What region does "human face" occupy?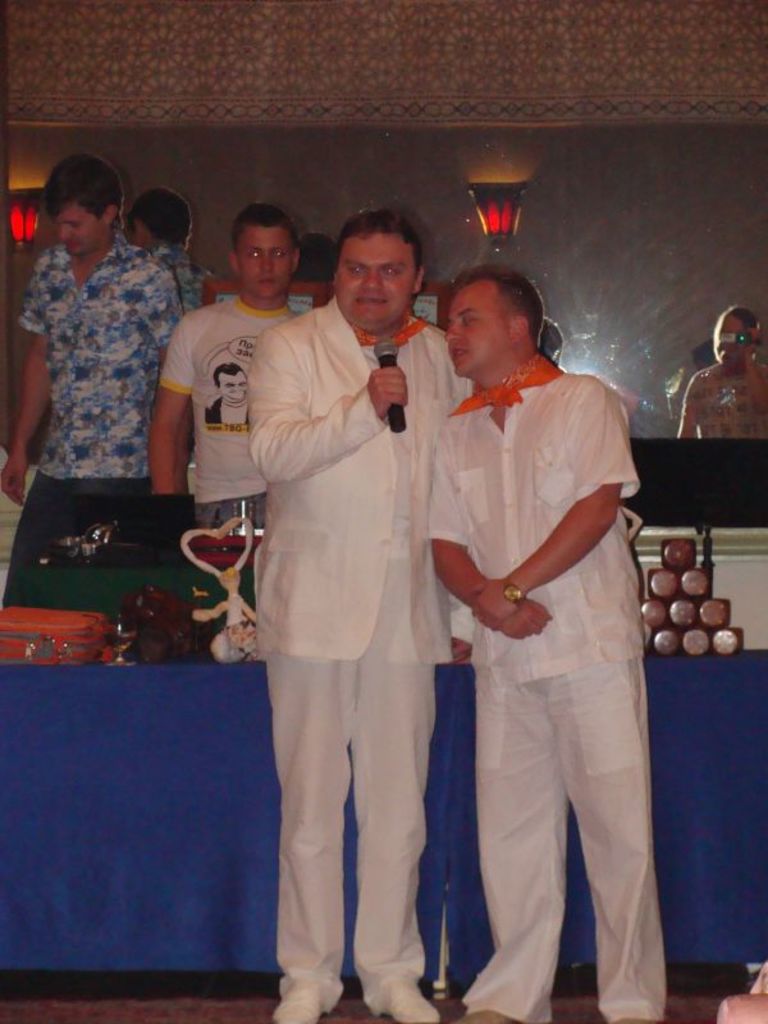
<bbox>448, 284, 511, 376</bbox>.
